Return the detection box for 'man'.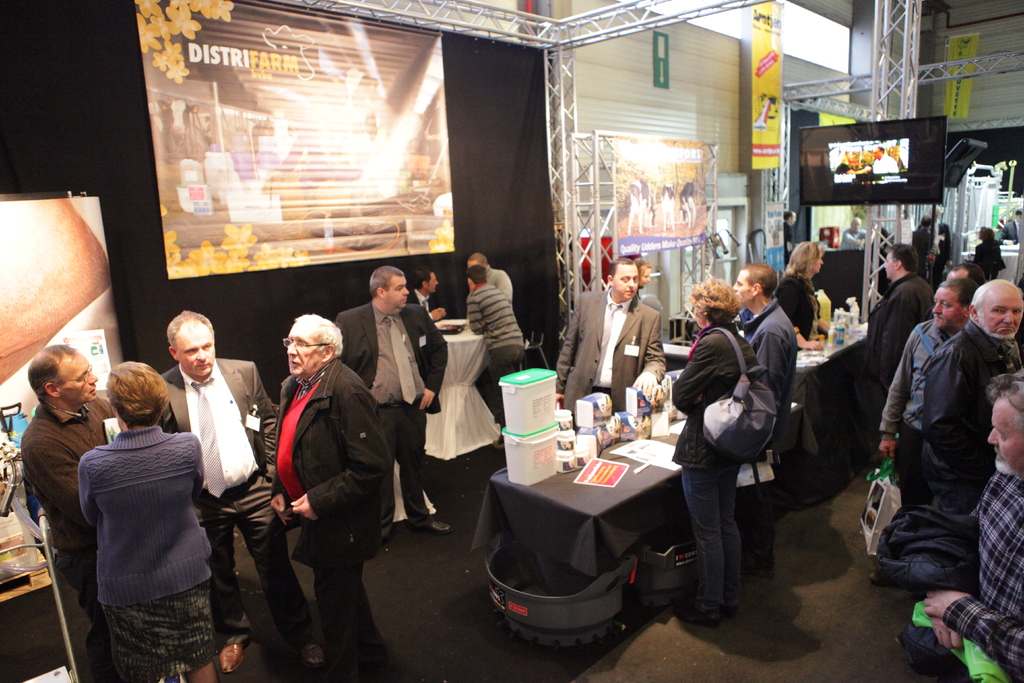
locate(941, 255, 982, 310).
